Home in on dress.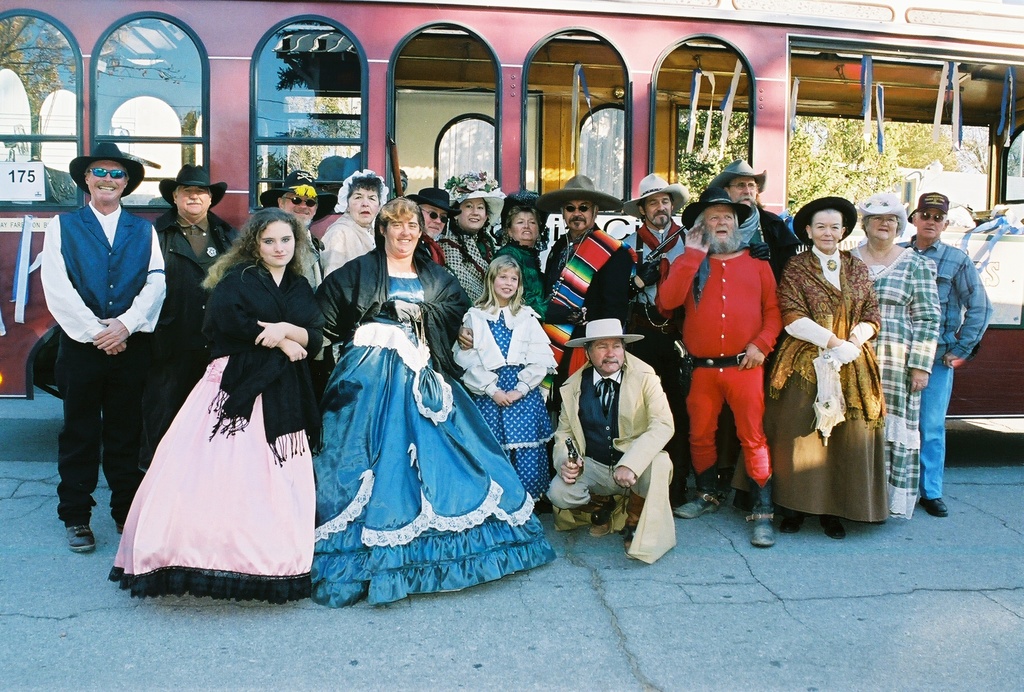
Homed in at bbox(110, 356, 317, 600).
